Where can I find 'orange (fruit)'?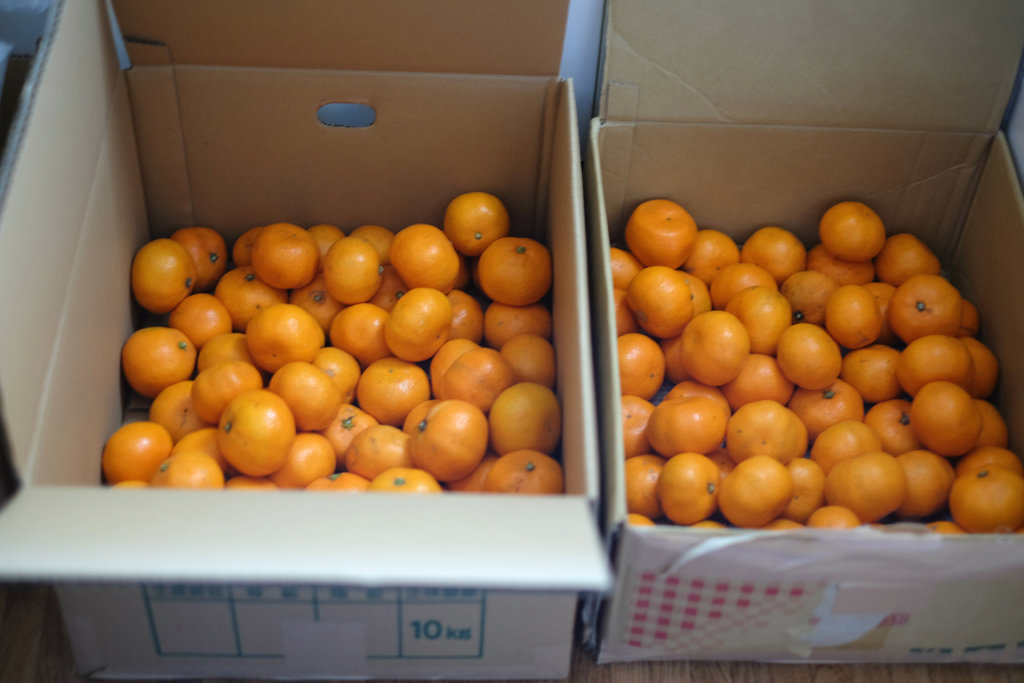
You can find it at bbox=[486, 380, 555, 447].
